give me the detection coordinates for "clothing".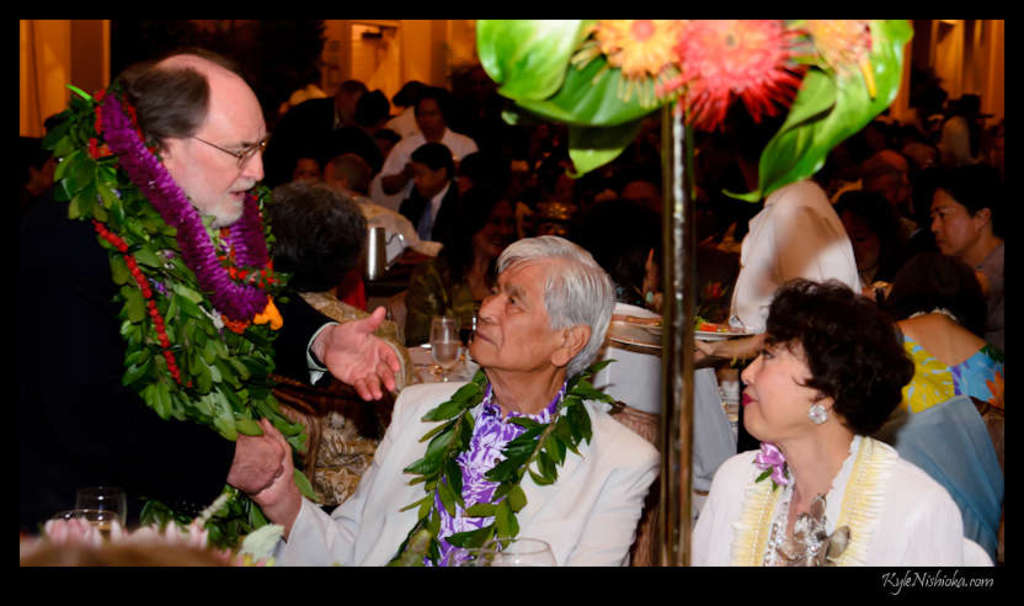
279/373/661/564.
